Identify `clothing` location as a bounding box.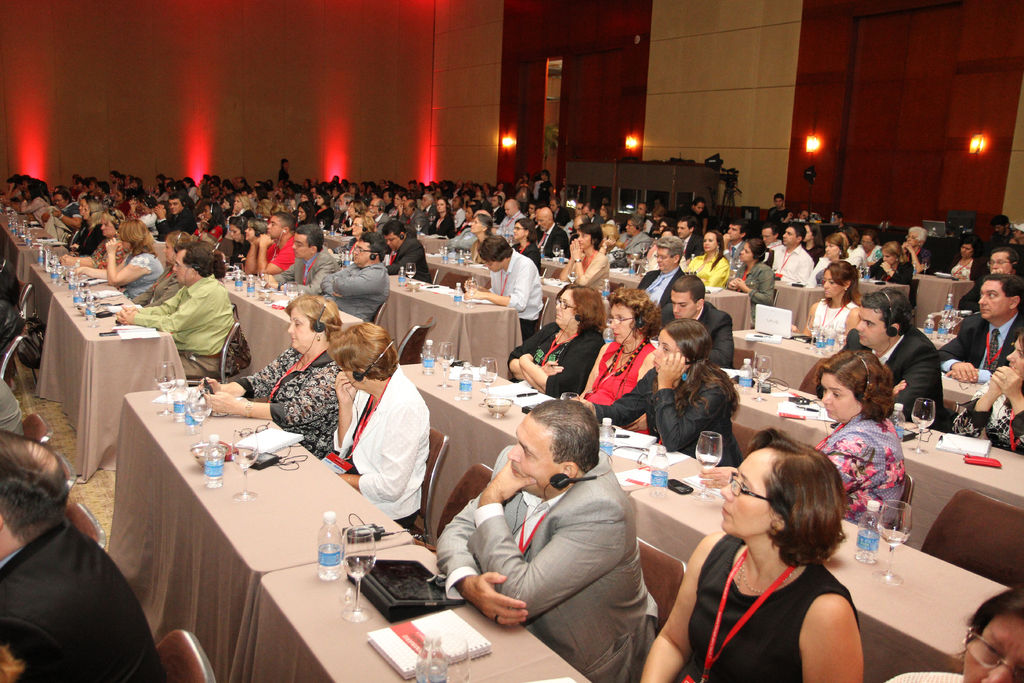
box(812, 404, 904, 538).
